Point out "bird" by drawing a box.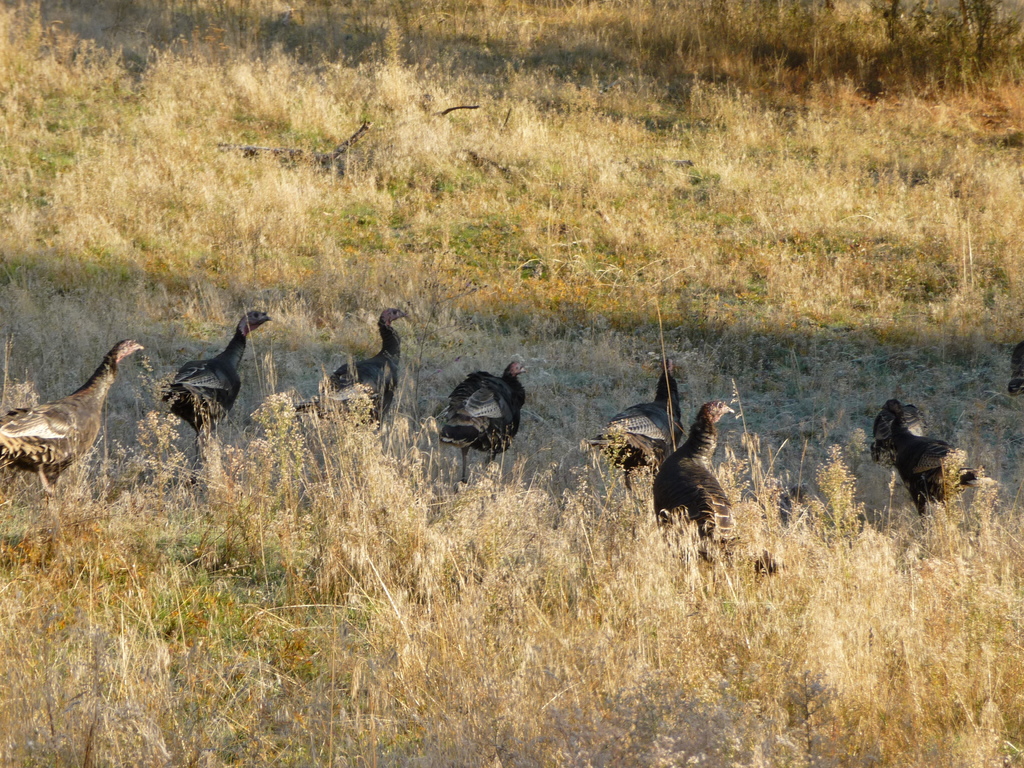
[6,336,143,506].
